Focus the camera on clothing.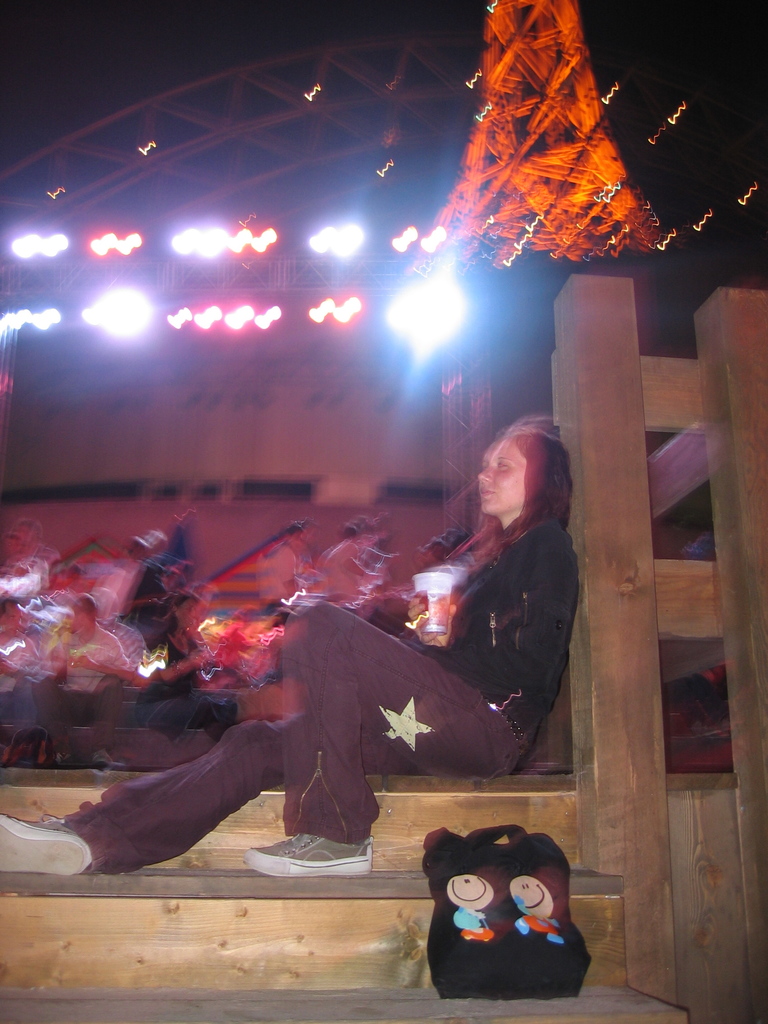
Focus region: 62,526,574,877.
